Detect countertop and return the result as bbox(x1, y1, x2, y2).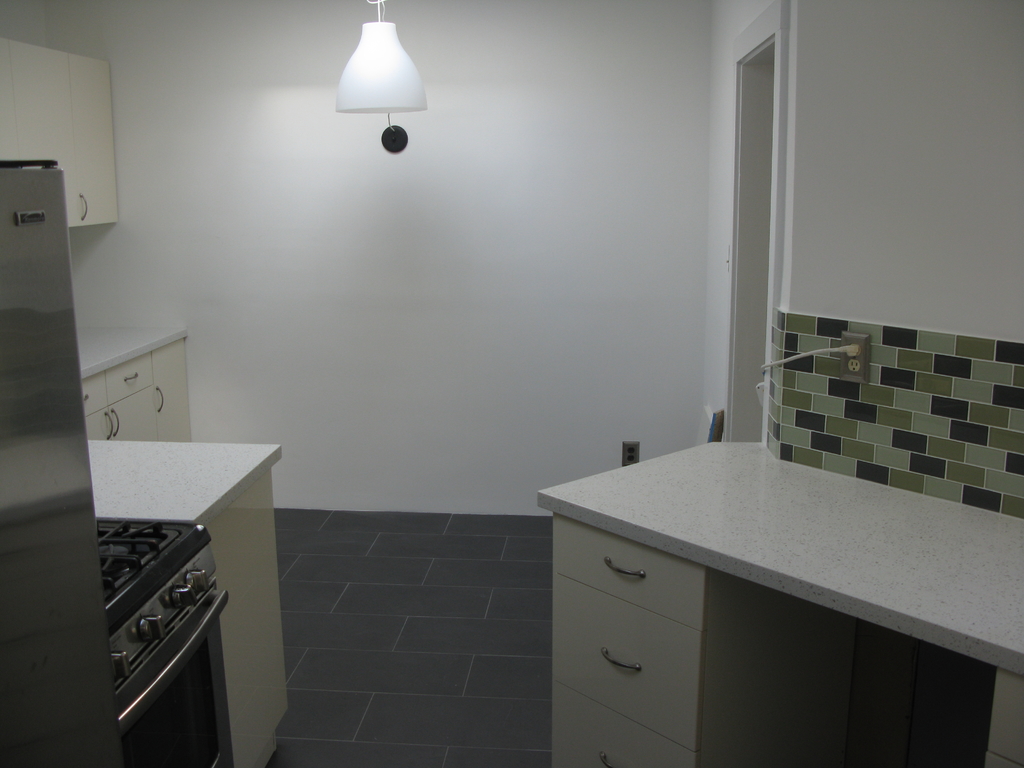
bbox(536, 433, 1023, 684).
